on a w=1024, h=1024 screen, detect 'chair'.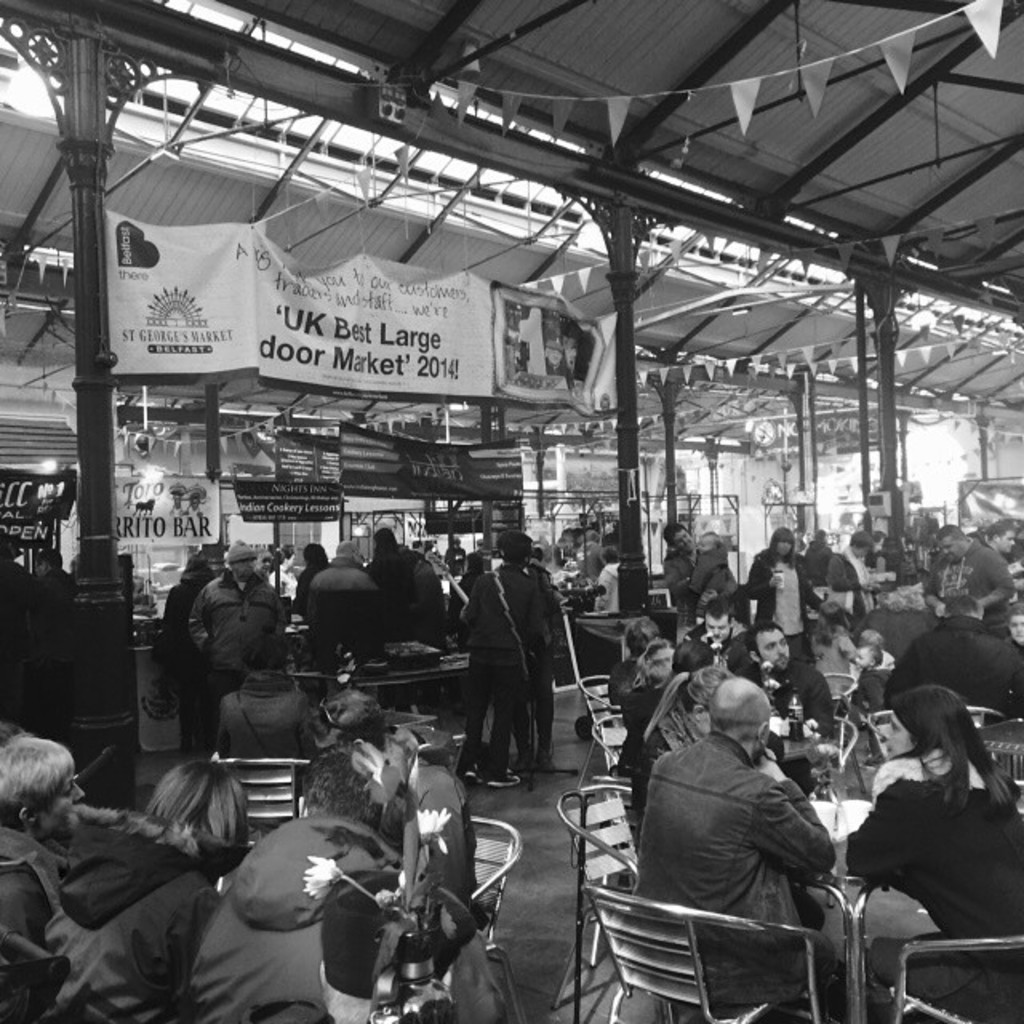
210/750/318/896.
